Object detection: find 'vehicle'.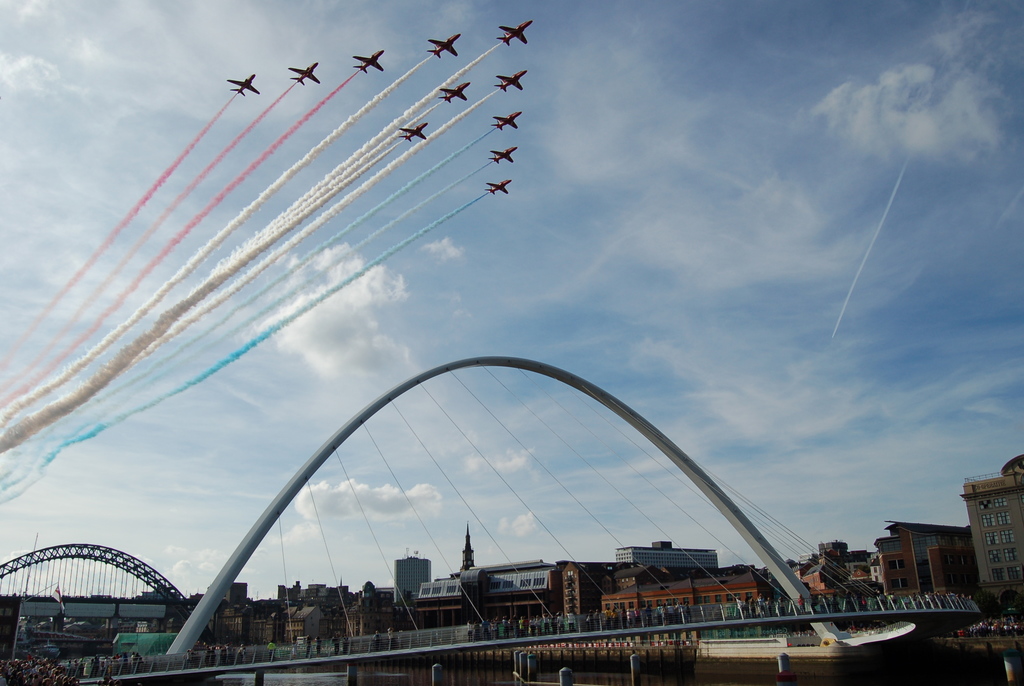
locate(425, 31, 461, 55).
